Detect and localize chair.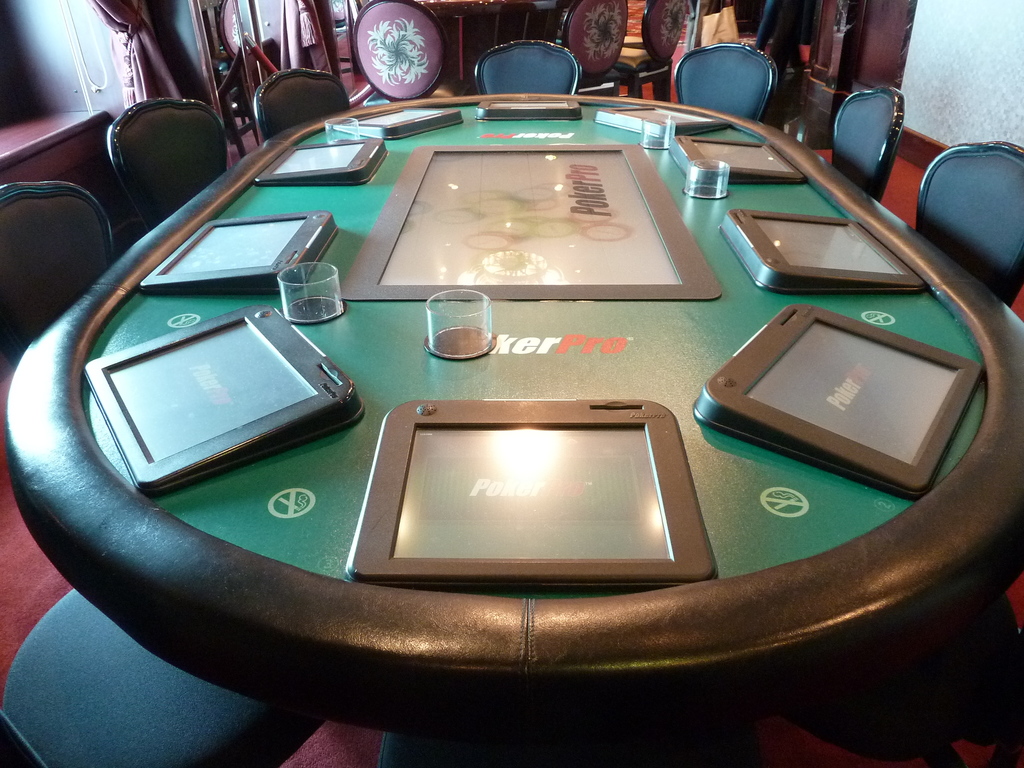
Localized at region(673, 42, 780, 119).
